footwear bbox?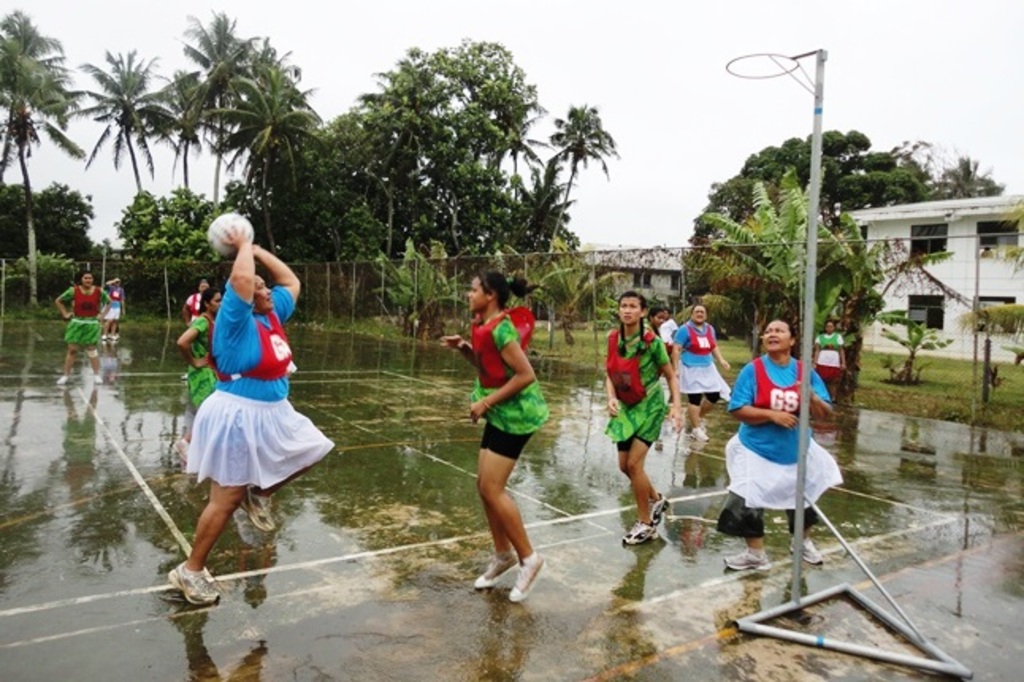
[left=788, top=539, right=821, bottom=568]
